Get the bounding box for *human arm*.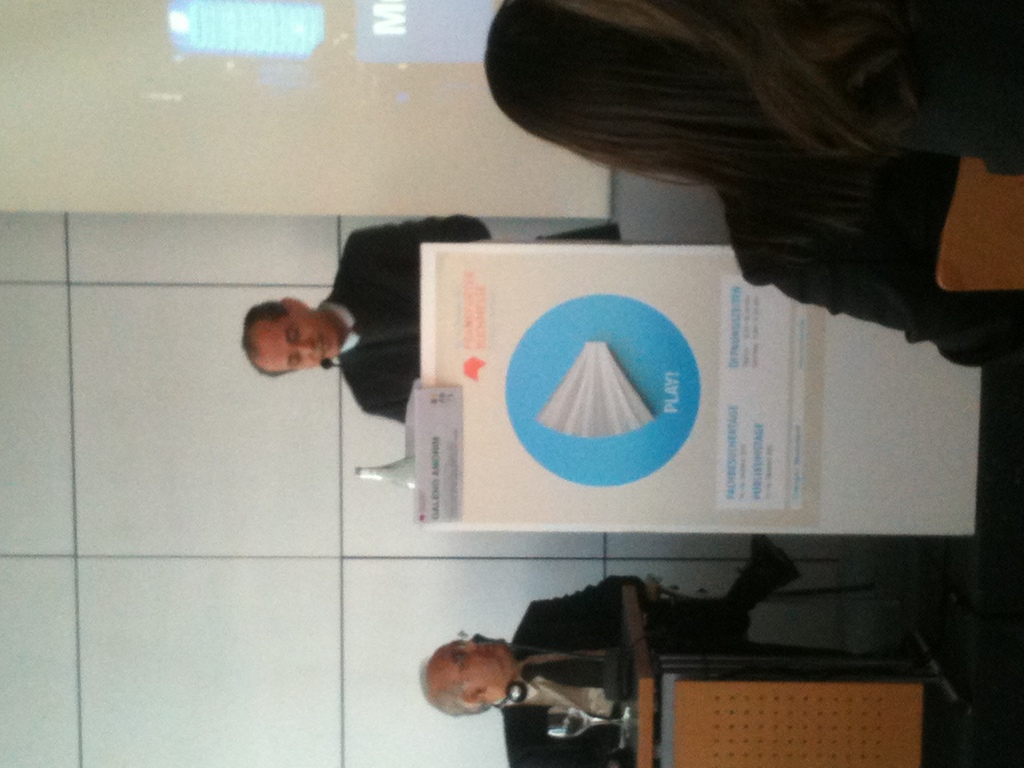
512 740 646 767.
